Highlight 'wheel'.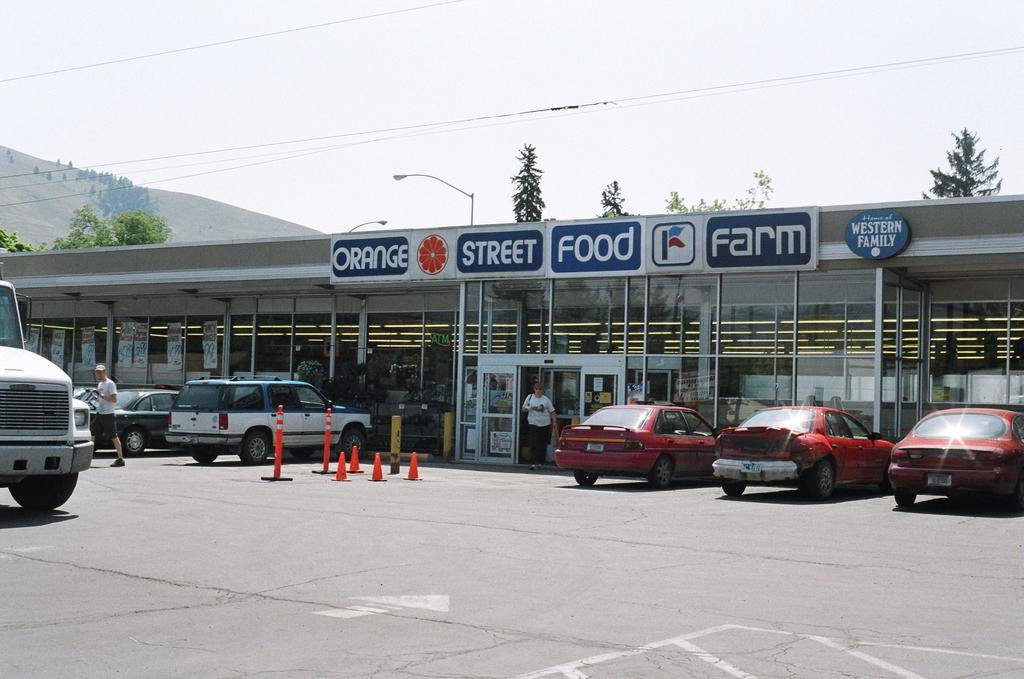
Highlighted region: <bbox>892, 493, 916, 511</bbox>.
